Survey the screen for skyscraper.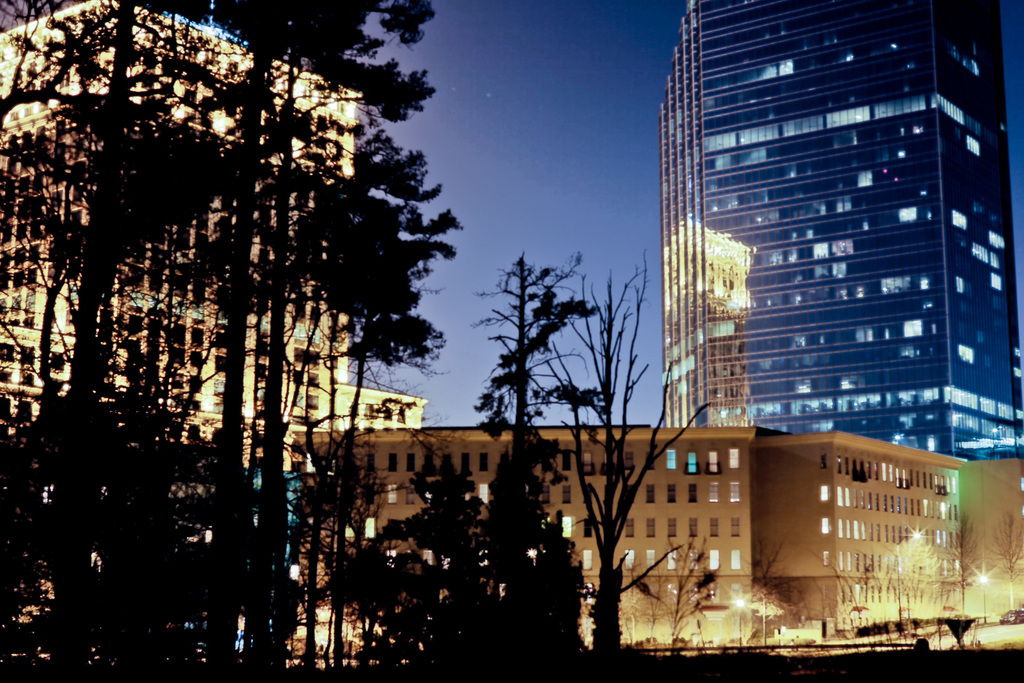
Survey found: locate(3, 0, 358, 620).
